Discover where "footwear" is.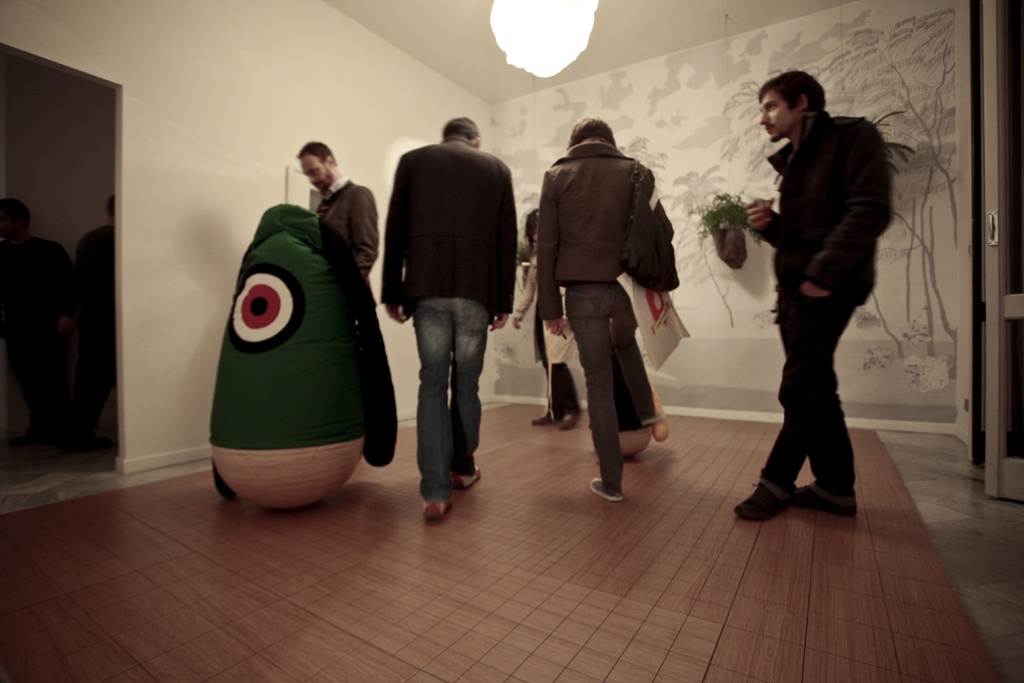
Discovered at detection(728, 470, 799, 524).
